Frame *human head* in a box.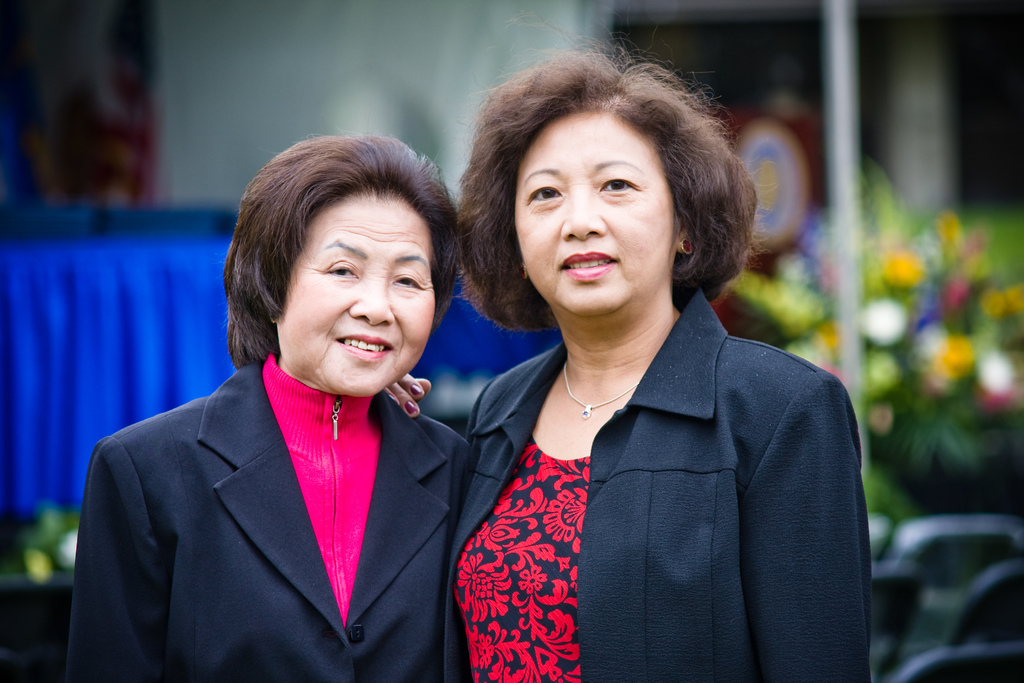
bbox=[454, 63, 728, 309].
